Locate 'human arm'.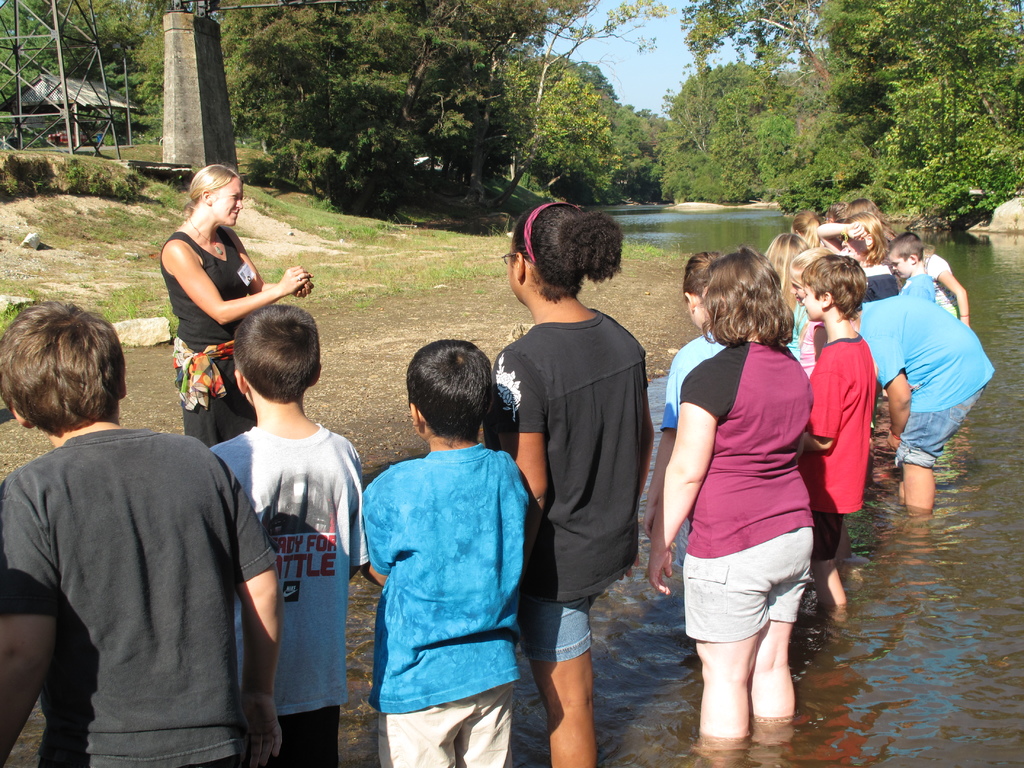
Bounding box: [x1=863, y1=325, x2=911, y2=447].
